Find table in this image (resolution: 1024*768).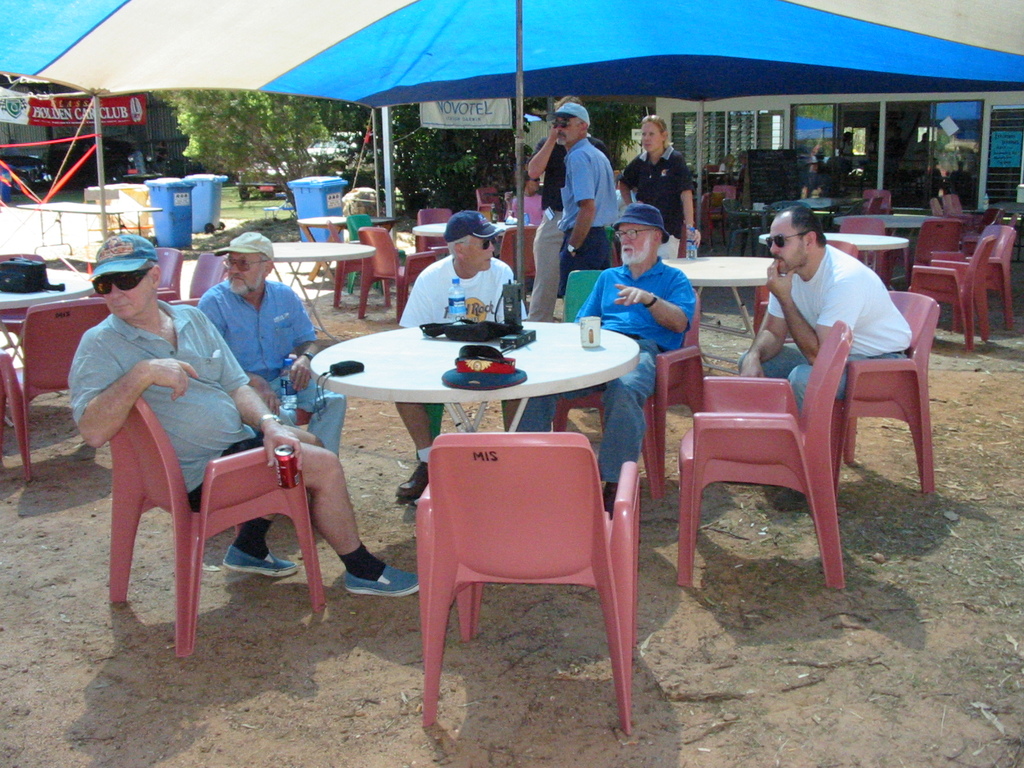
(x1=410, y1=220, x2=518, y2=240).
